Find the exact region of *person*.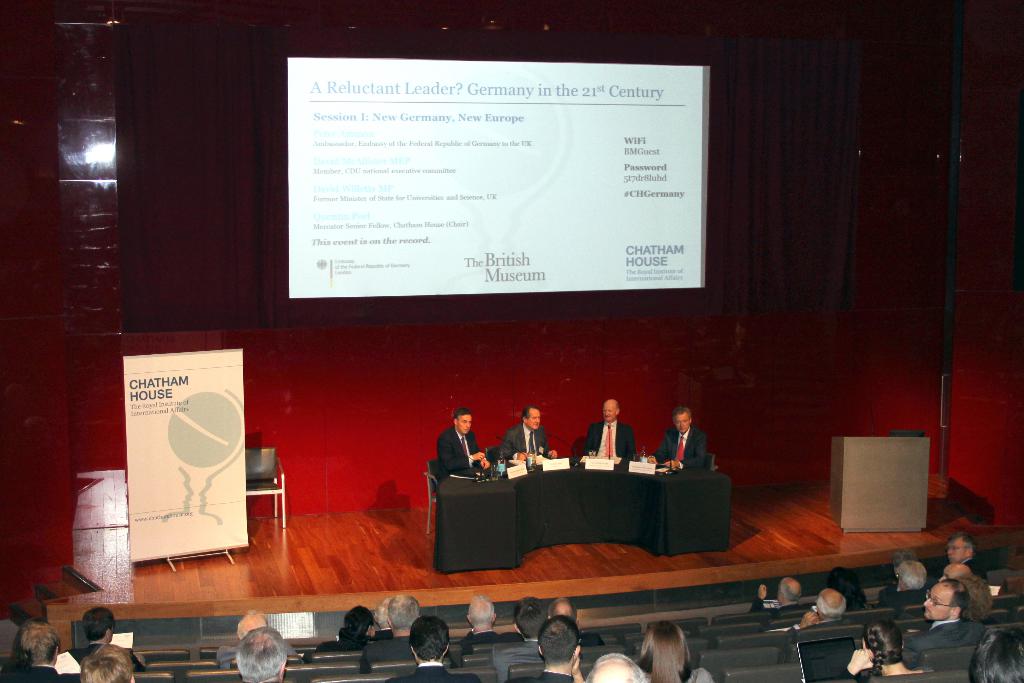
Exact region: (left=499, top=404, right=561, bottom=461).
